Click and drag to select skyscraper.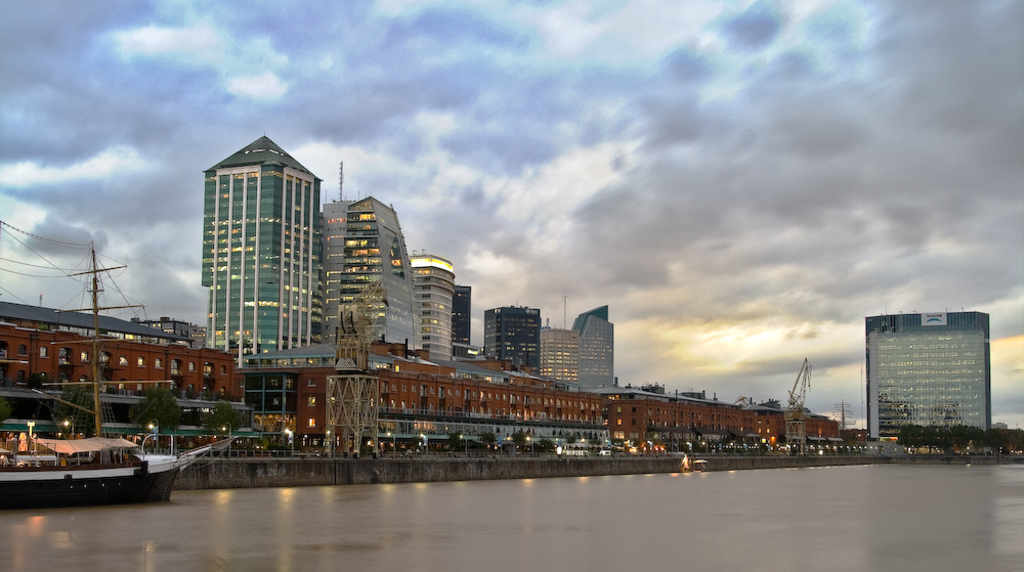
Selection: detection(856, 298, 1004, 445).
